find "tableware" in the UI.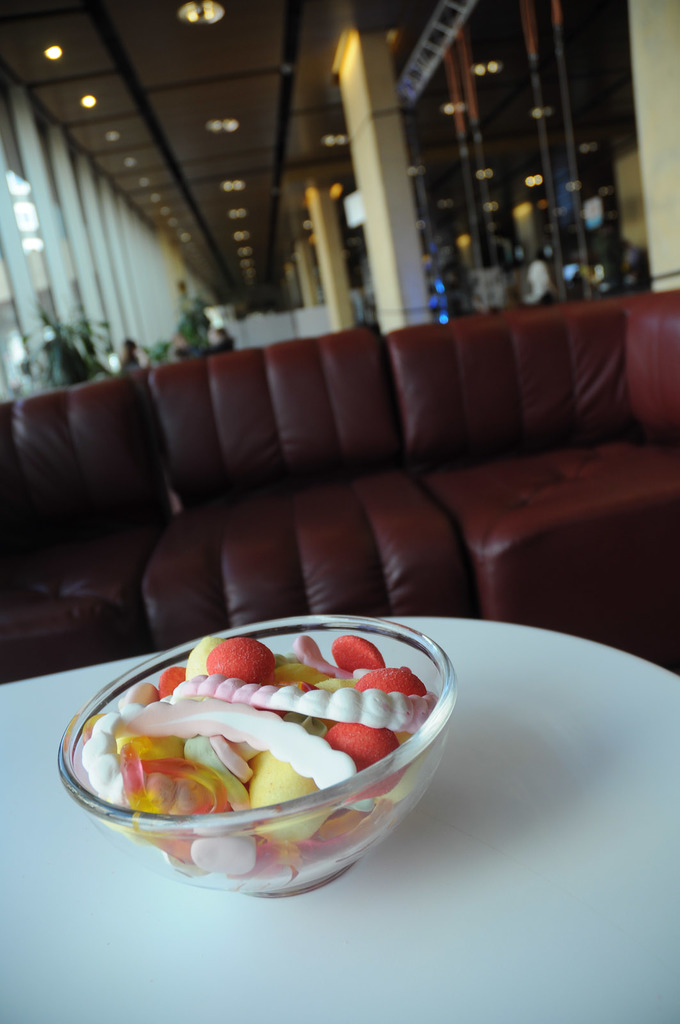
UI element at (36,625,477,899).
